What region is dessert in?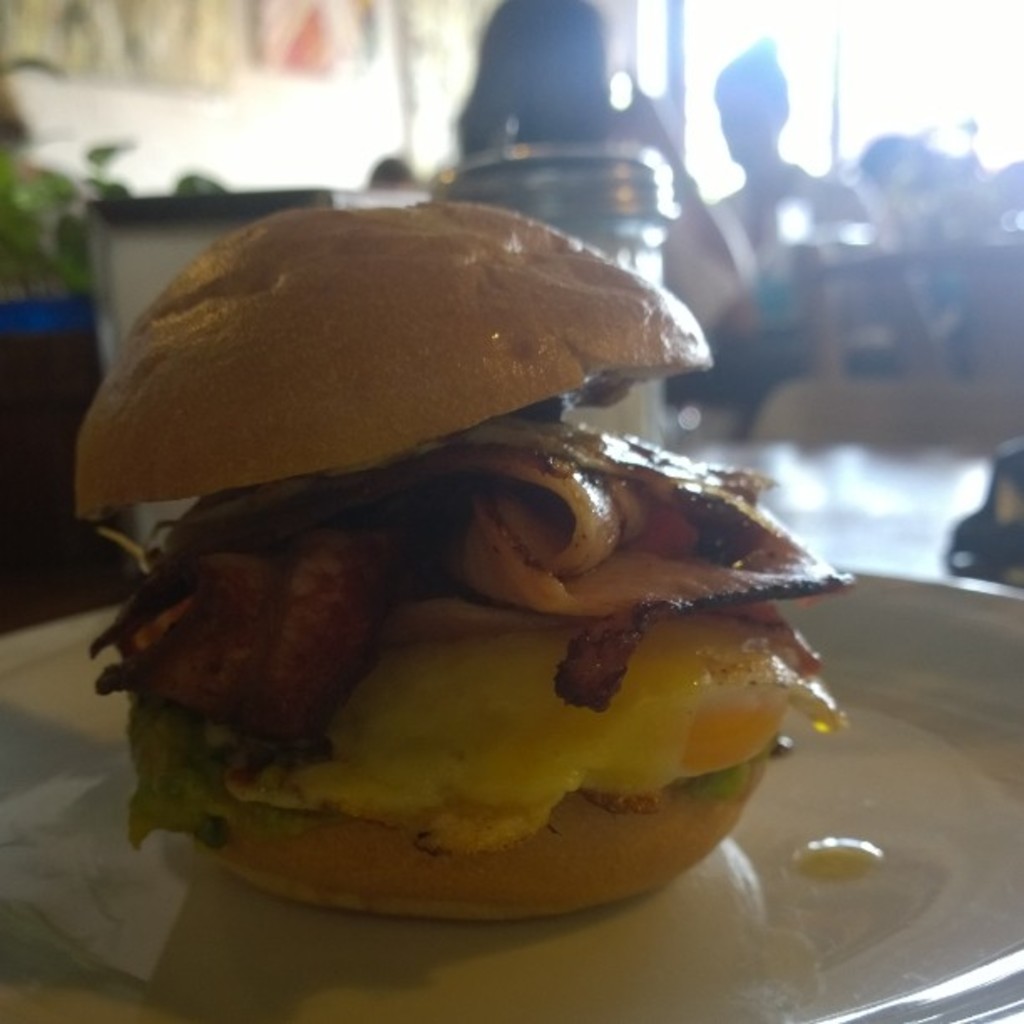
box(104, 212, 813, 848).
